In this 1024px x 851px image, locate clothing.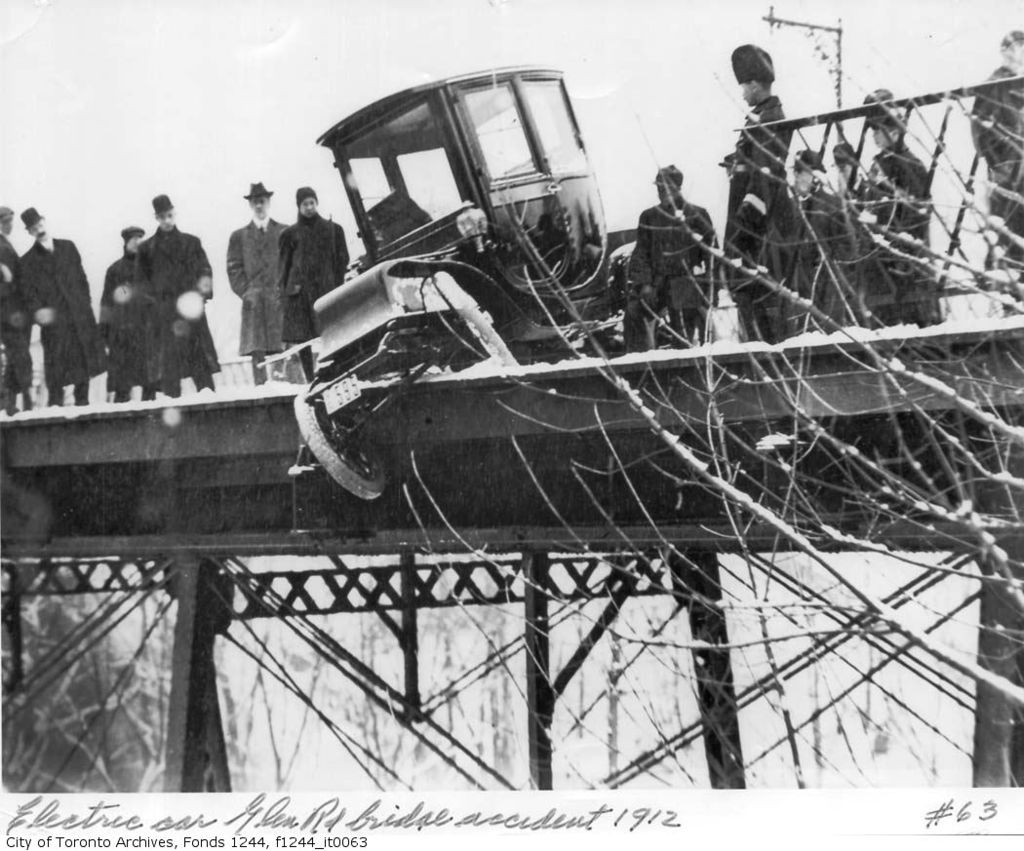
Bounding box: pyautogui.locateOnScreen(971, 60, 1023, 308).
